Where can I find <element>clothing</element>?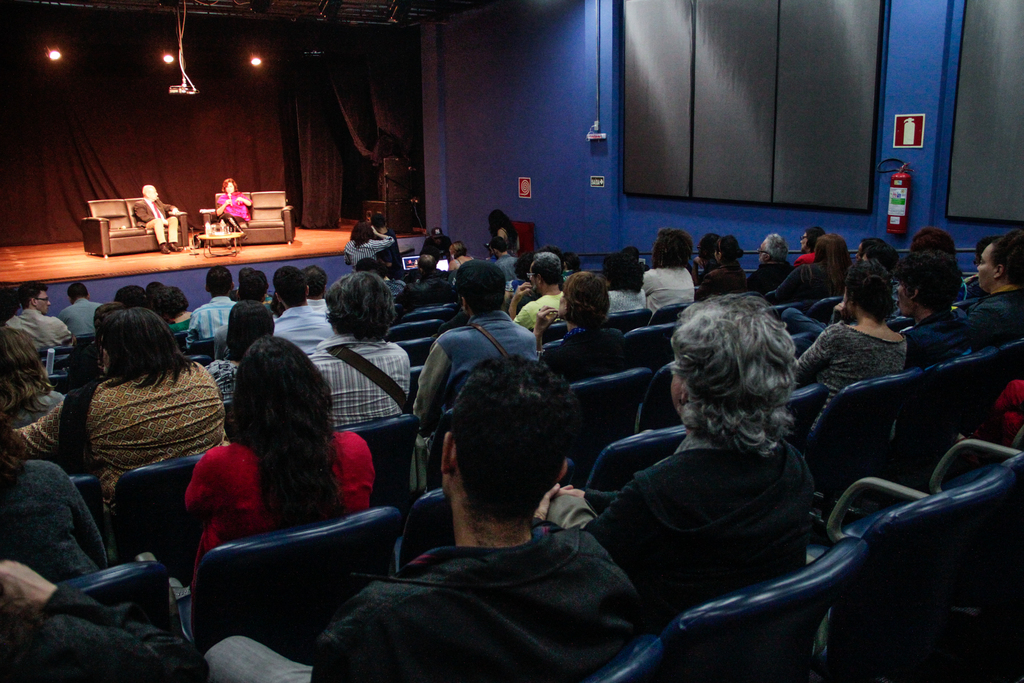
You can find it at select_region(795, 255, 814, 263).
